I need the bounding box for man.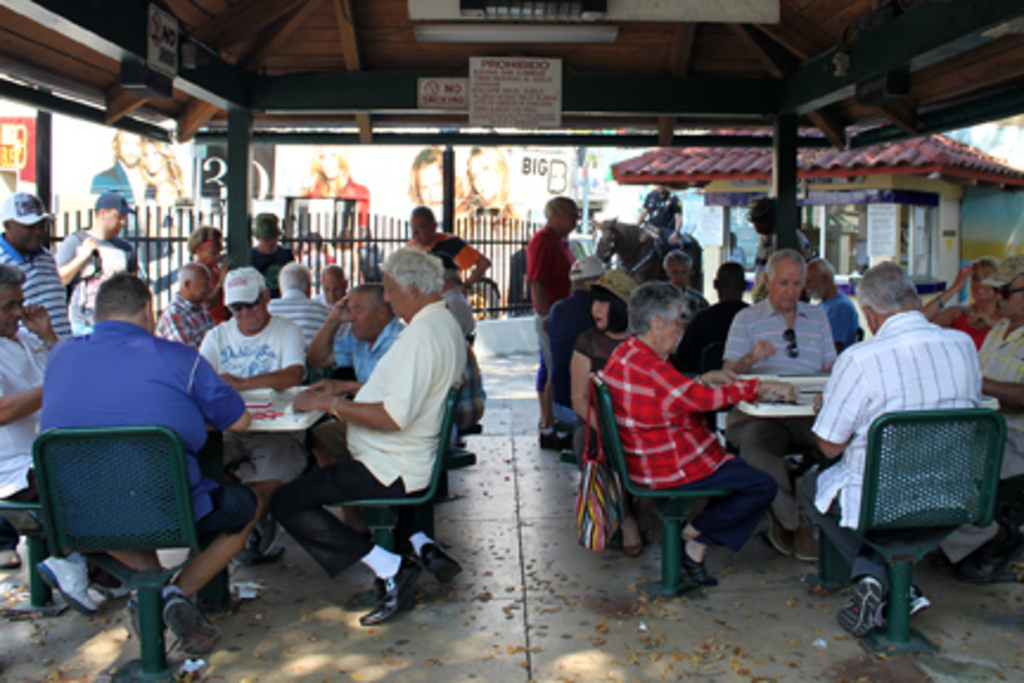
Here it is: <region>536, 247, 612, 417</region>.
